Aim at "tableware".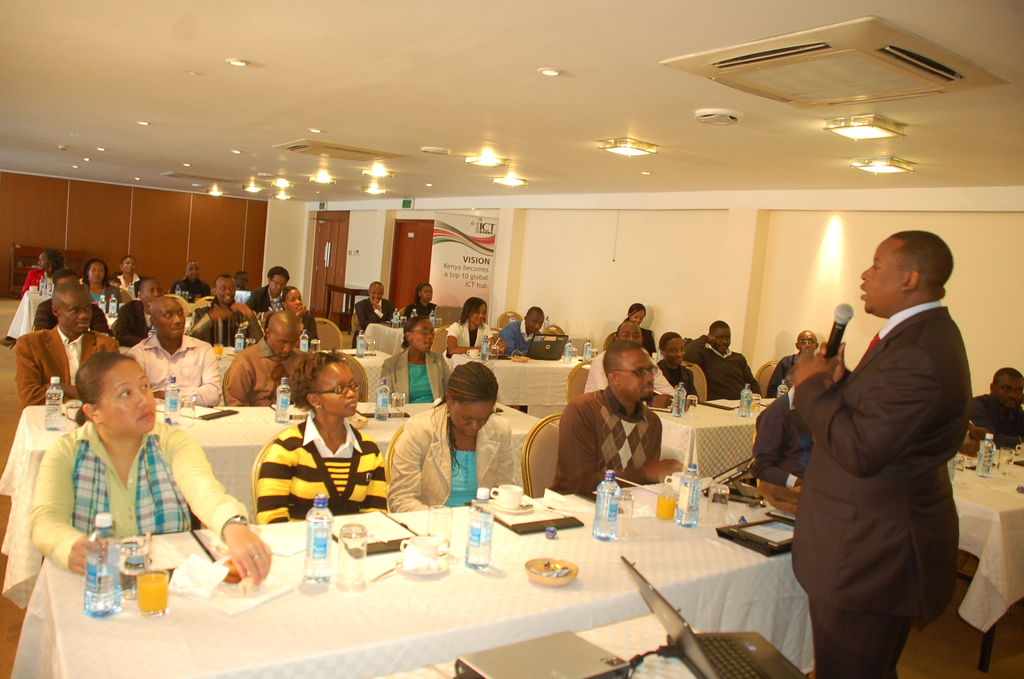
Aimed at (611,487,634,539).
